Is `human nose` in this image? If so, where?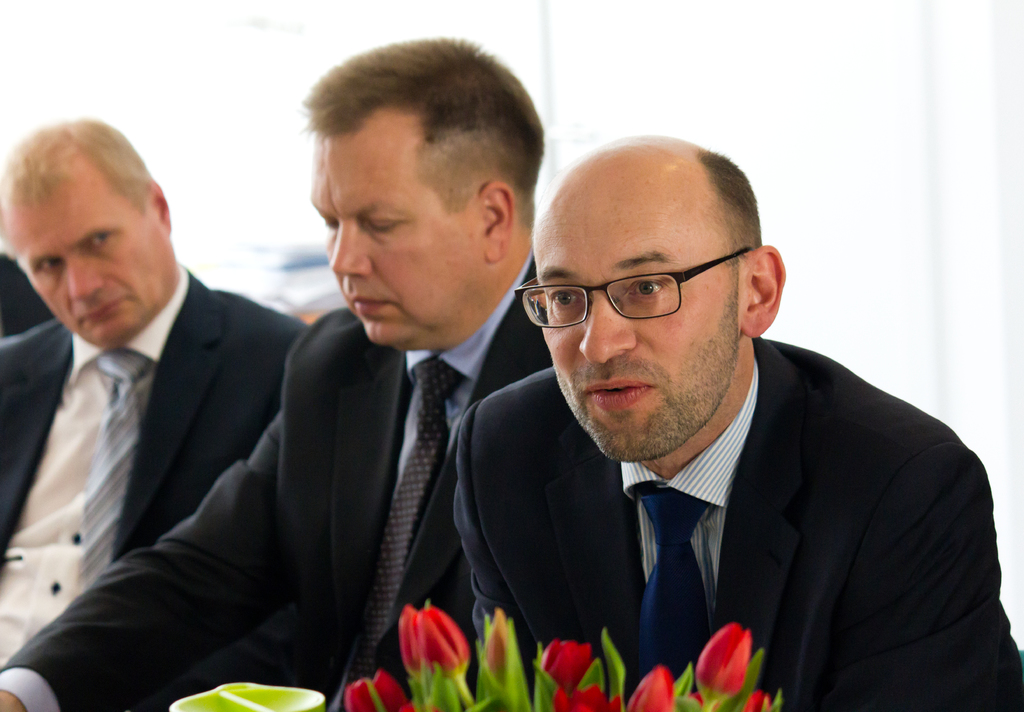
Yes, at 330 227 374 281.
